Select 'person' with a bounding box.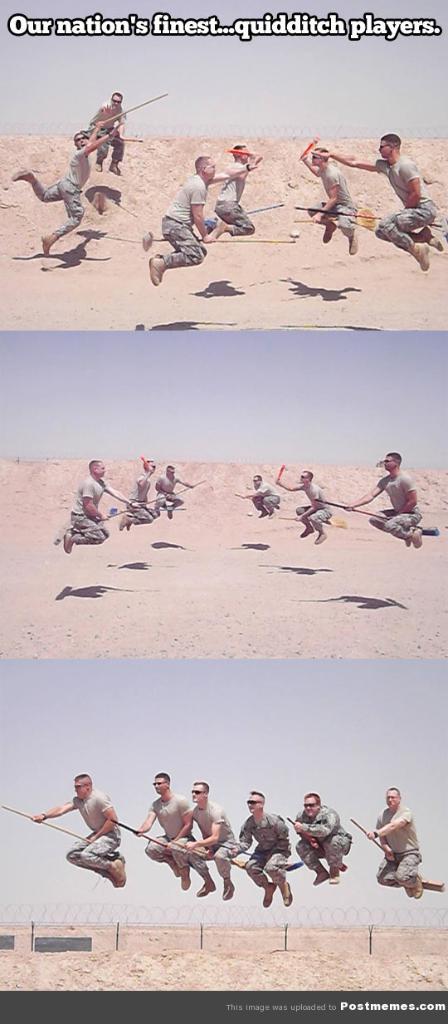
[216, 791, 290, 909].
